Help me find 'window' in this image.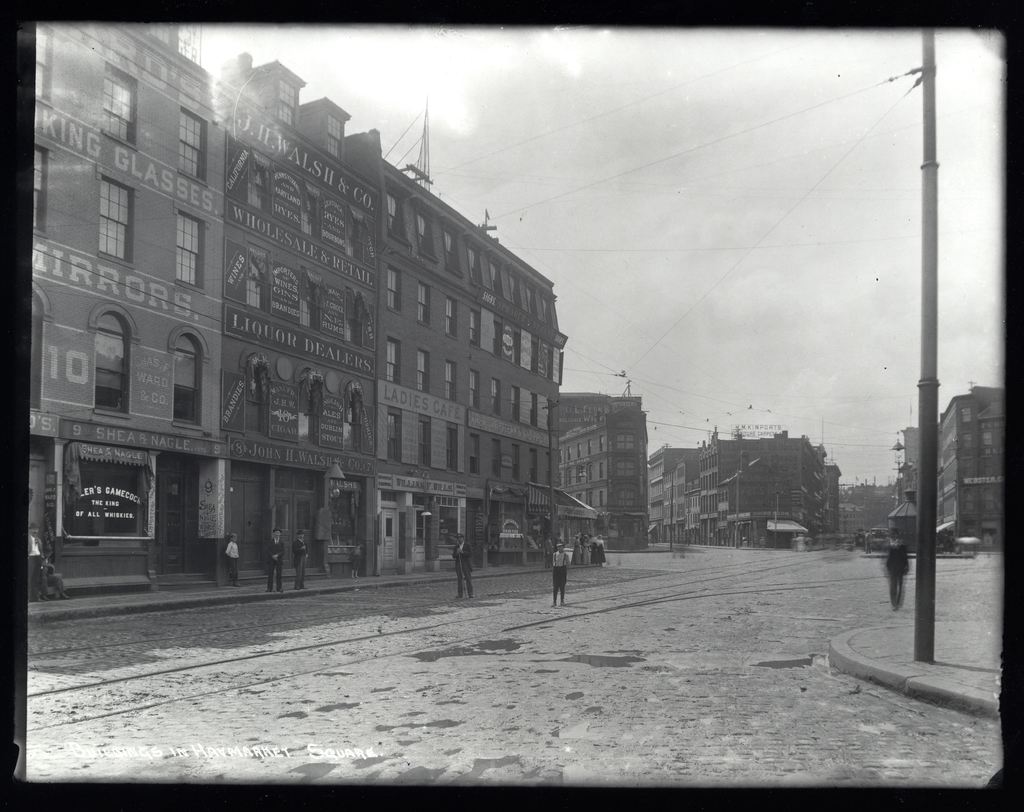
Found it: (528, 449, 538, 485).
